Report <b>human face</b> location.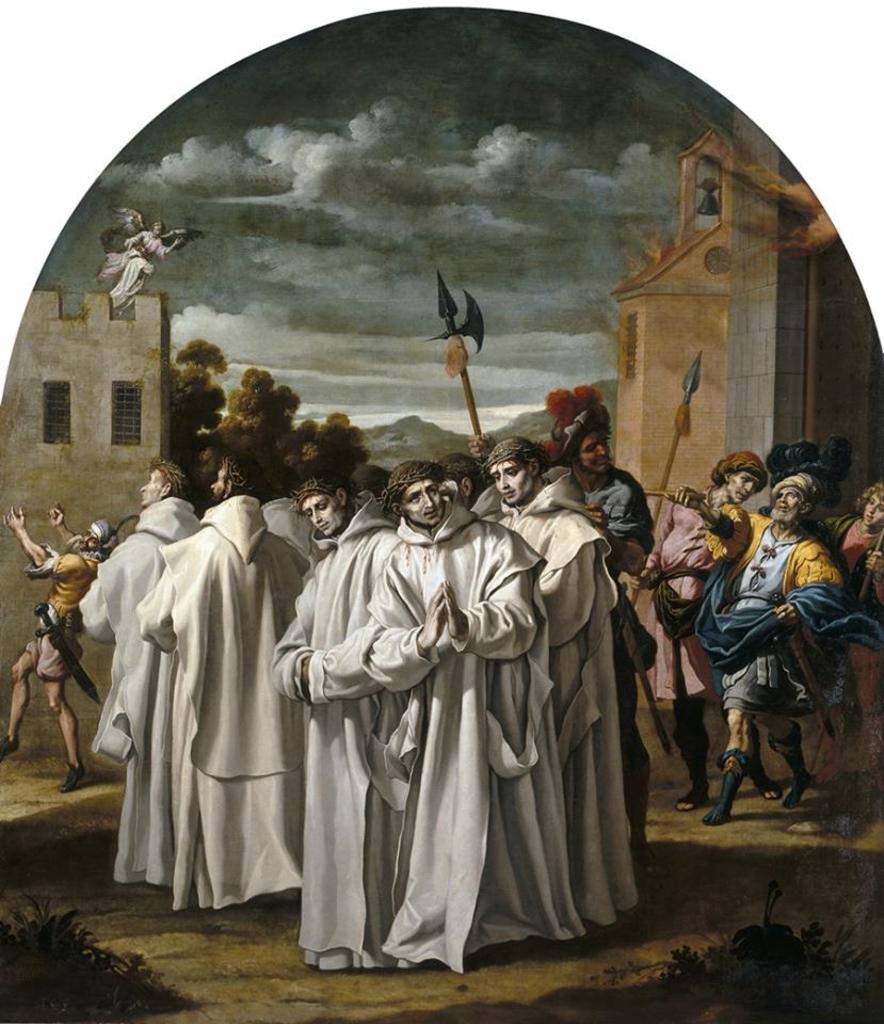
Report: (left=769, top=478, right=804, bottom=529).
